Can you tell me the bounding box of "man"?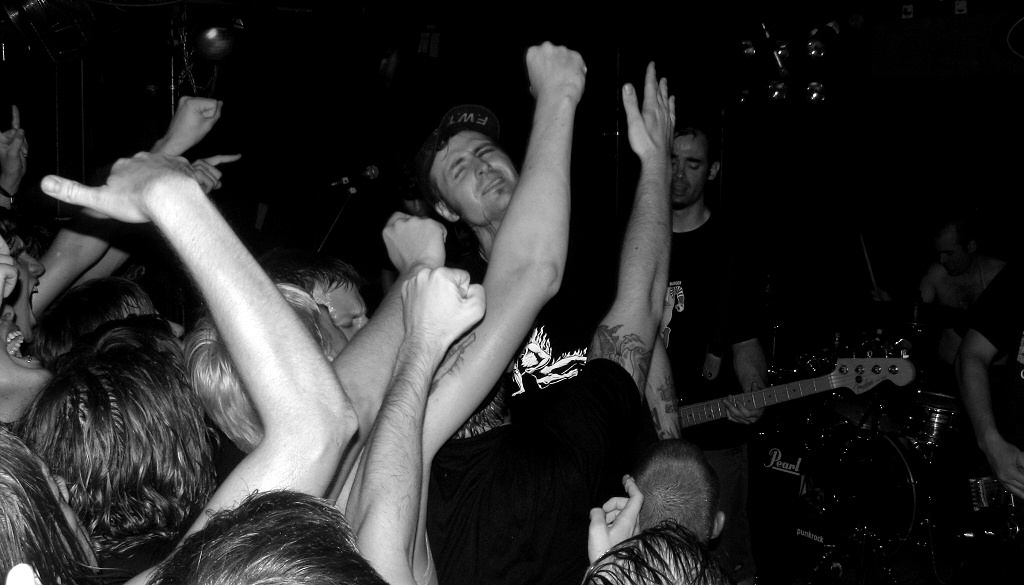
{"x1": 342, "y1": 263, "x2": 491, "y2": 584}.
